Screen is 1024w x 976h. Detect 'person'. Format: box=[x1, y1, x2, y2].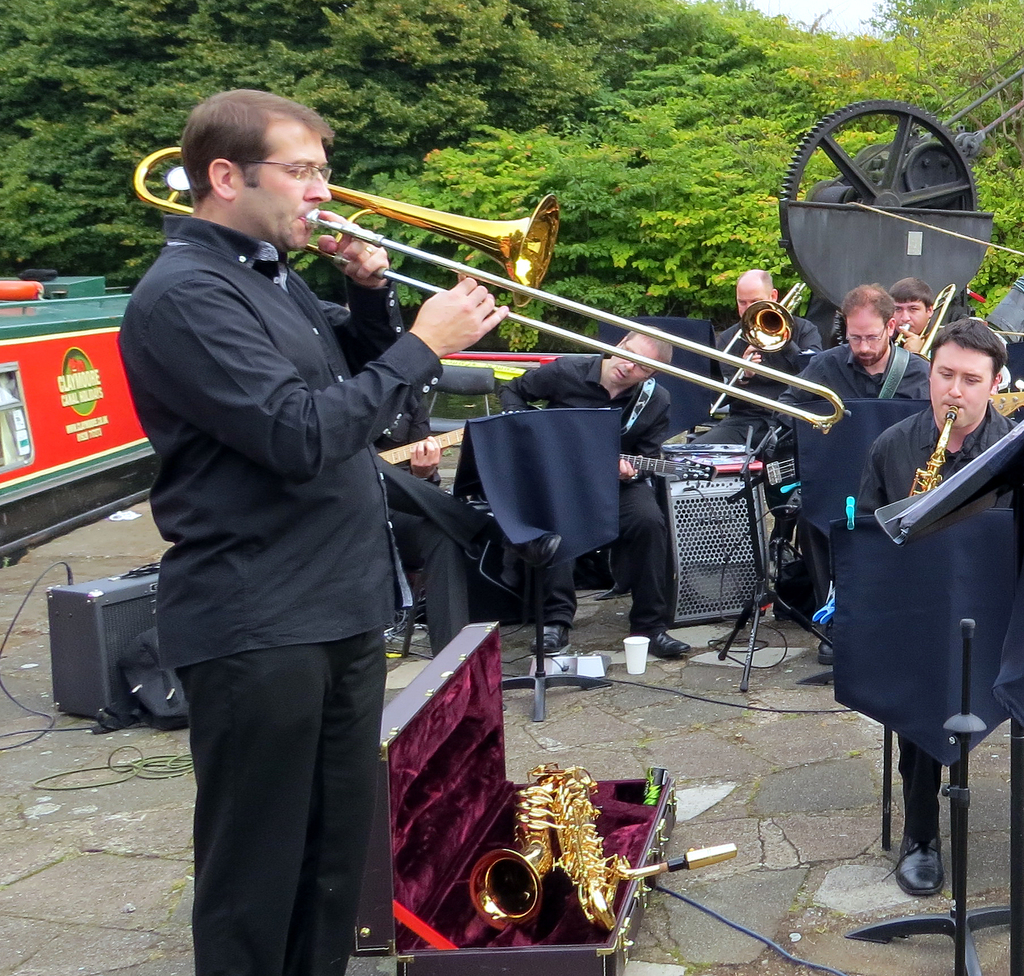
box=[112, 94, 516, 975].
